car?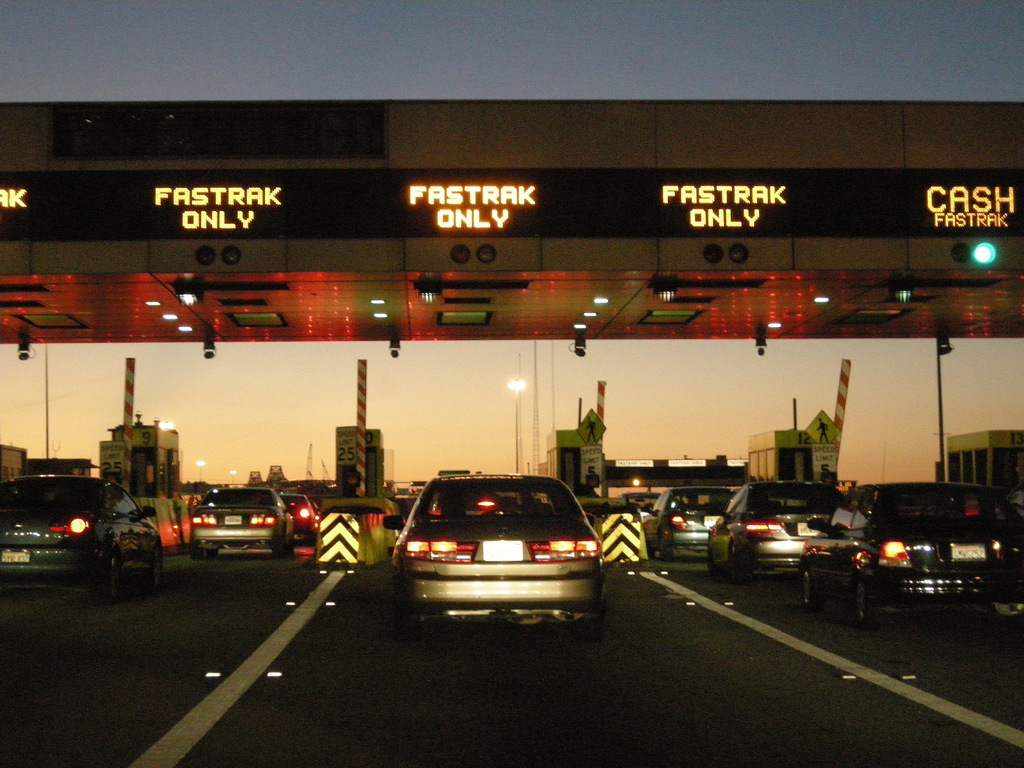
crop(797, 478, 1022, 627)
